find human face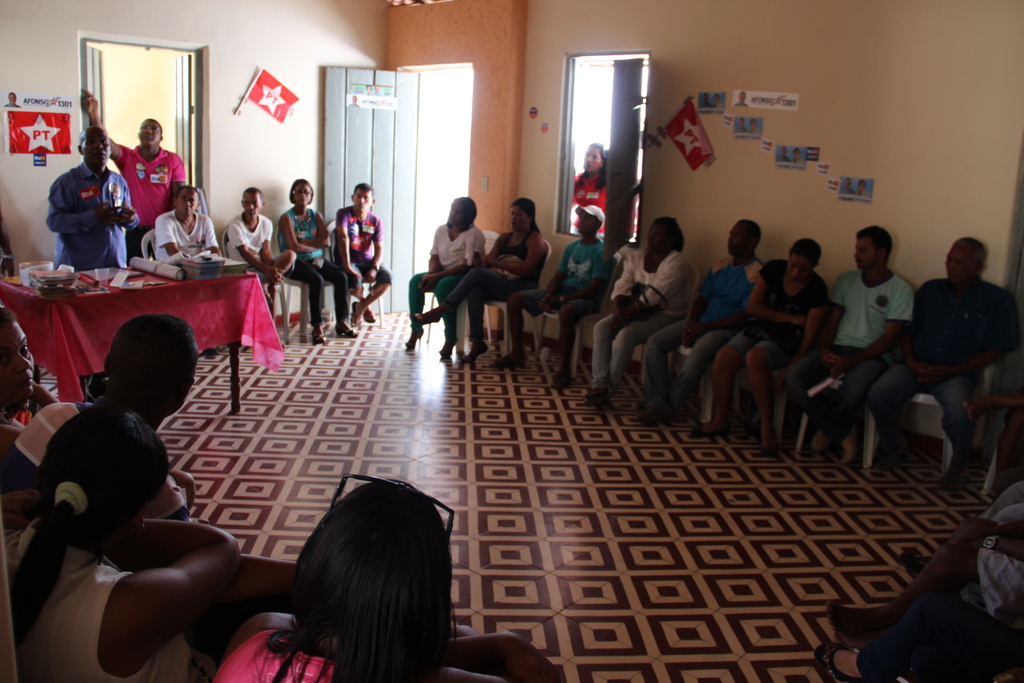
137/120/161/145
